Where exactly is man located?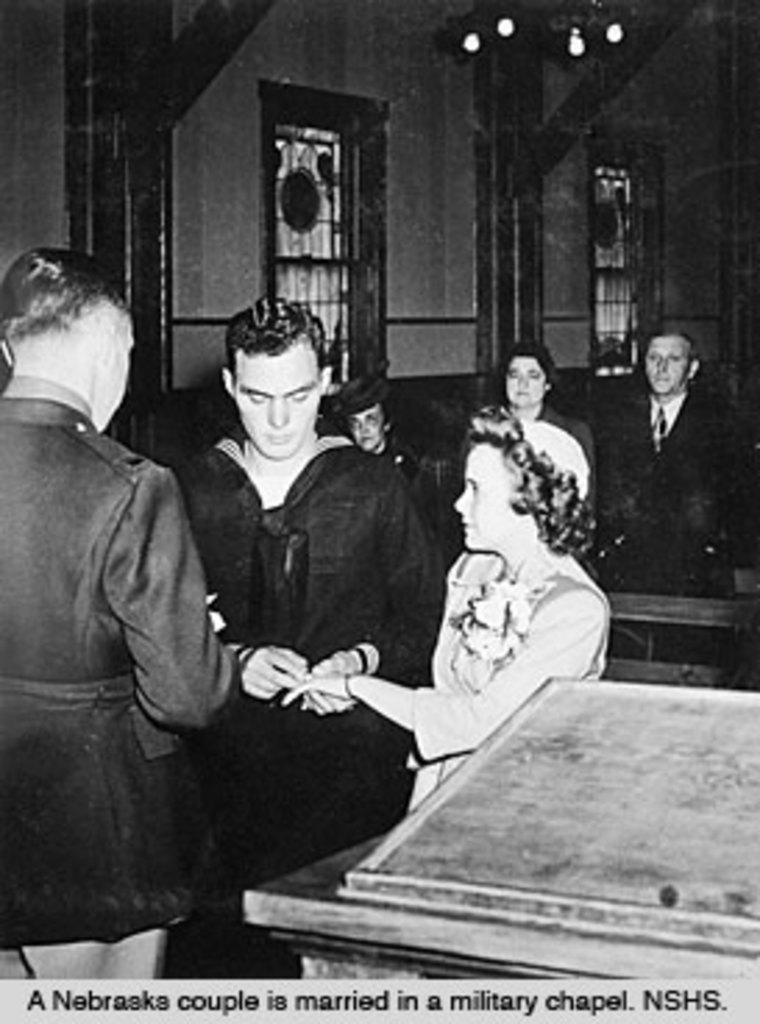
Its bounding box is [x1=607, y1=320, x2=738, y2=584].
